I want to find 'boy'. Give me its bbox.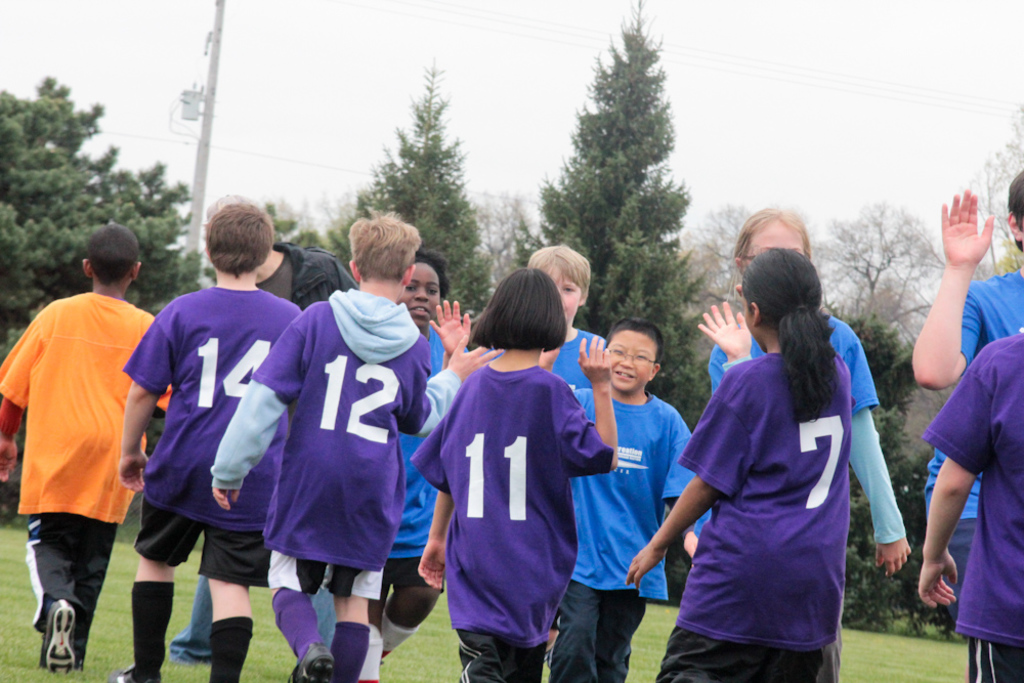
x1=236, y1=216, x2=441, y2=681.
